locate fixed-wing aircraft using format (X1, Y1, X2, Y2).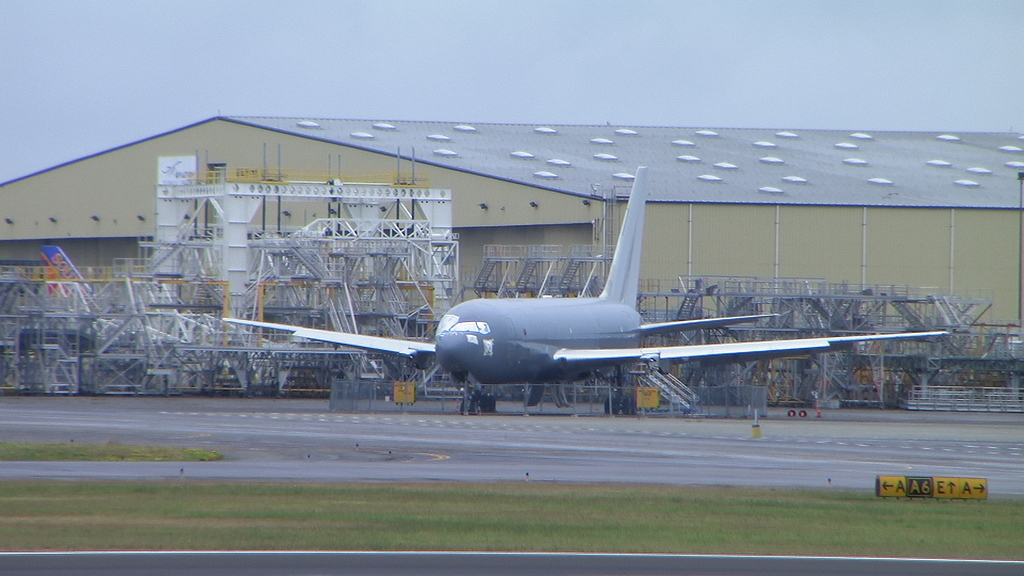
(219, 164, 954, 413).
